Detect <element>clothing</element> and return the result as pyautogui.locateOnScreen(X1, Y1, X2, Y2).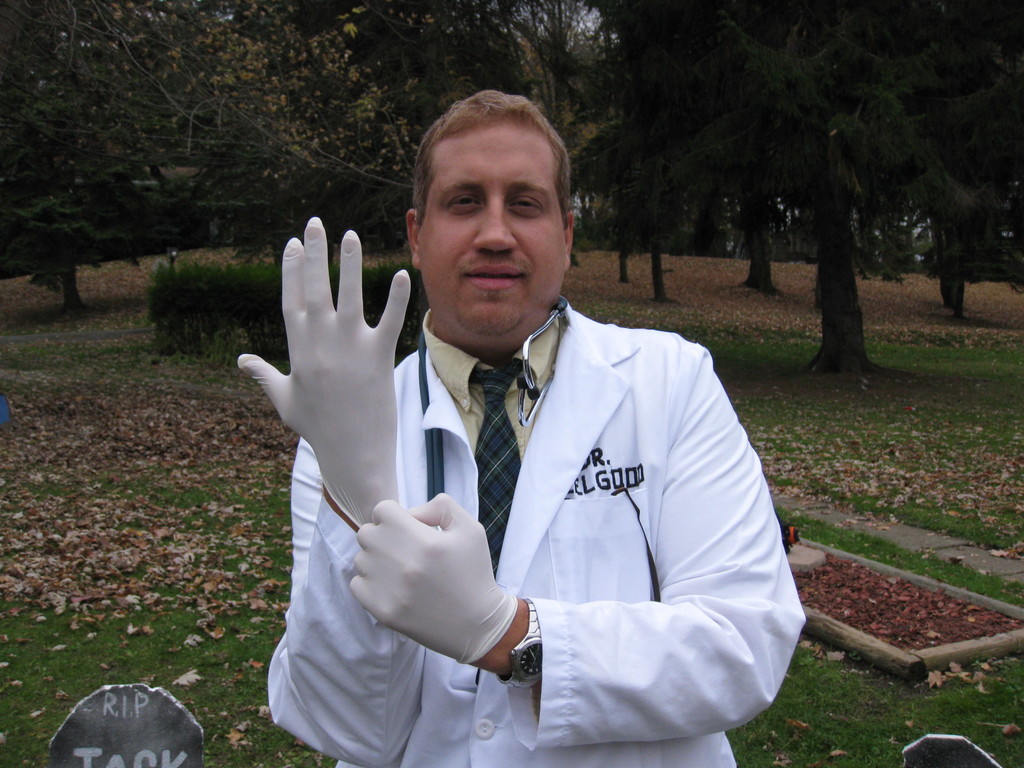
pyautogui.locateOnScreen(344, 271, 782, 763).
